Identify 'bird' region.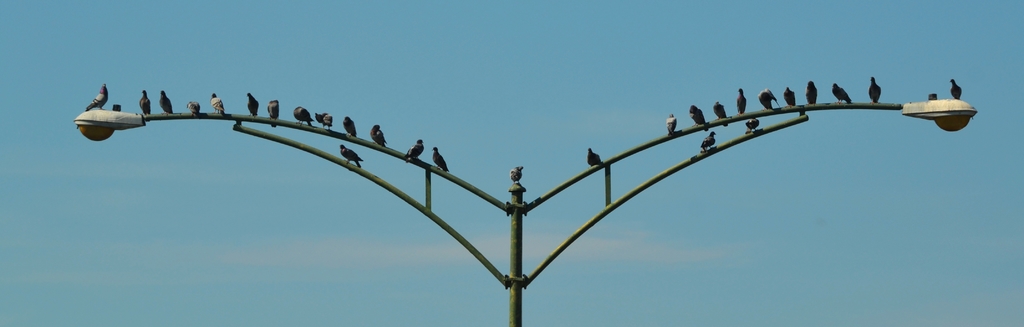
Region: box(291, 106, 315, 128).
